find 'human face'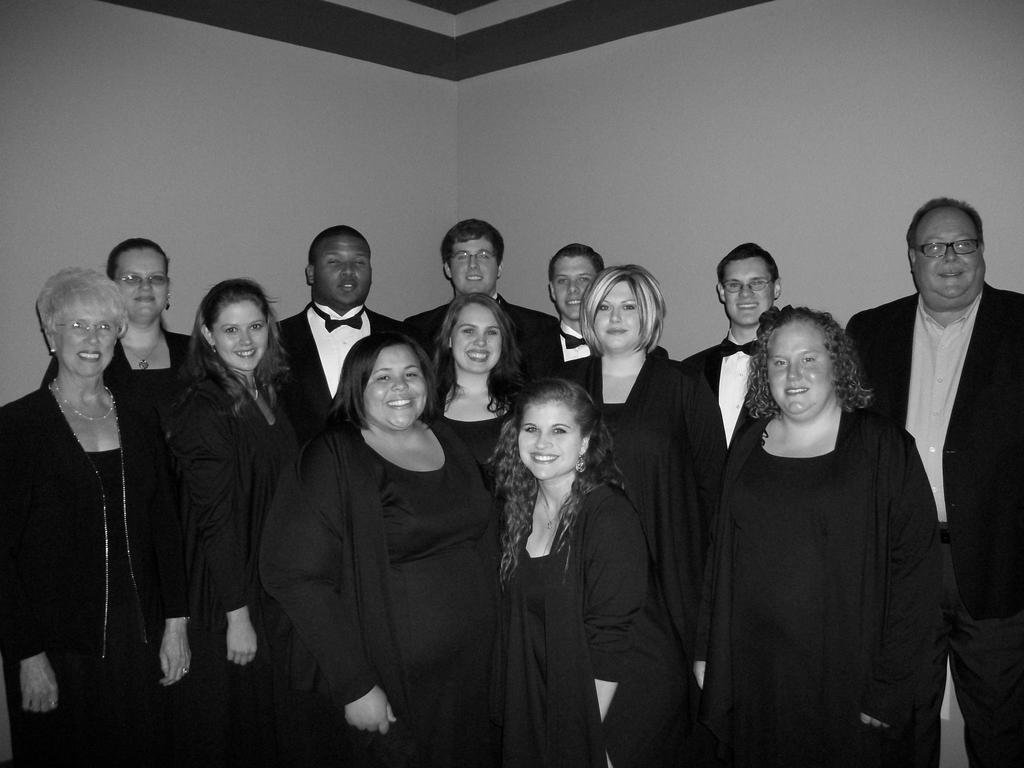
locate(313, 239, 372, 304)
